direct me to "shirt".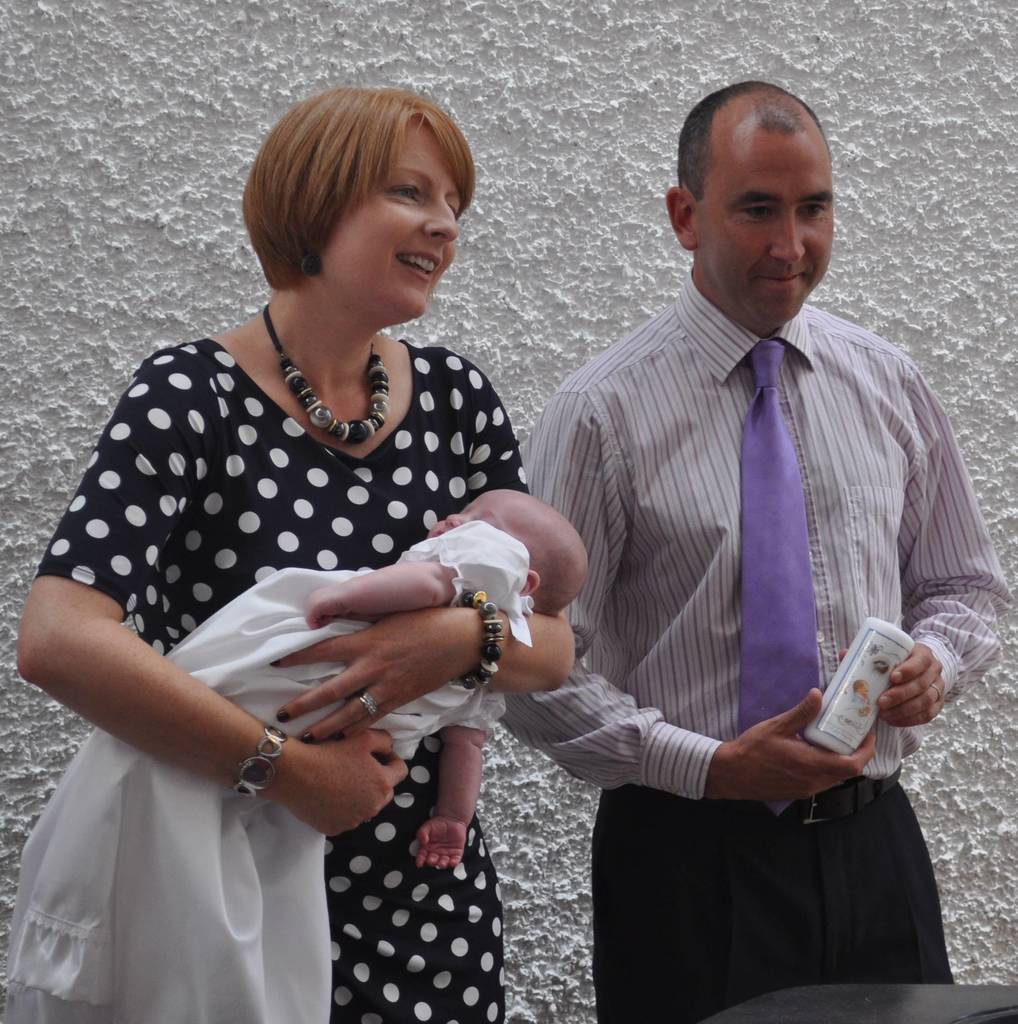
Direction: <bbox>502, 273, 1015, 798</bbox>.
